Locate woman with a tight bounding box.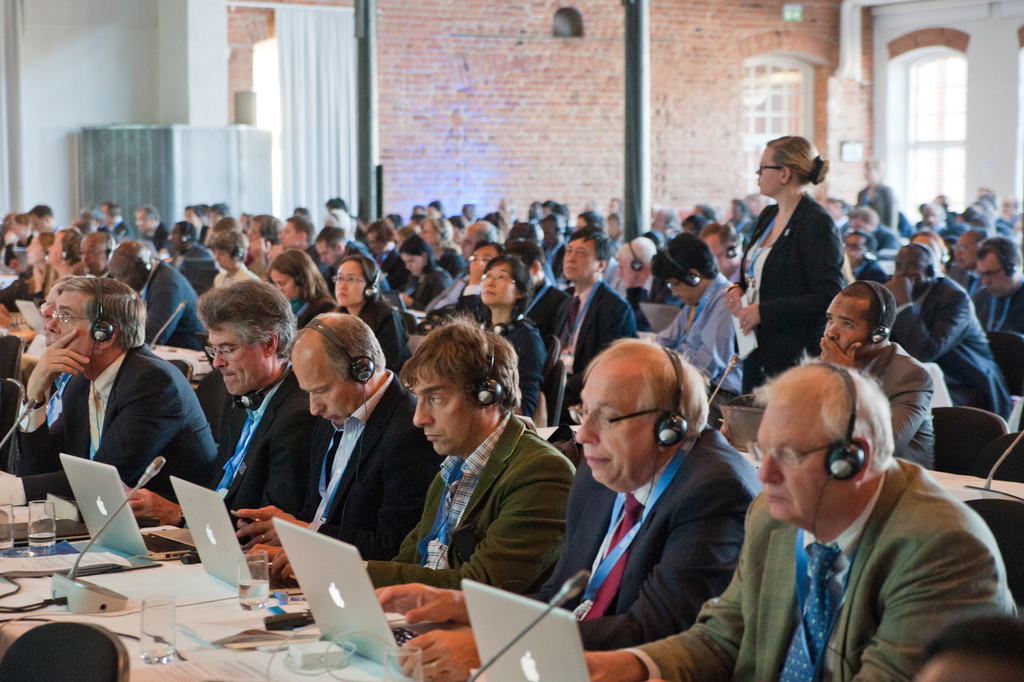
<region>278, 247, 344, 336</region>.
